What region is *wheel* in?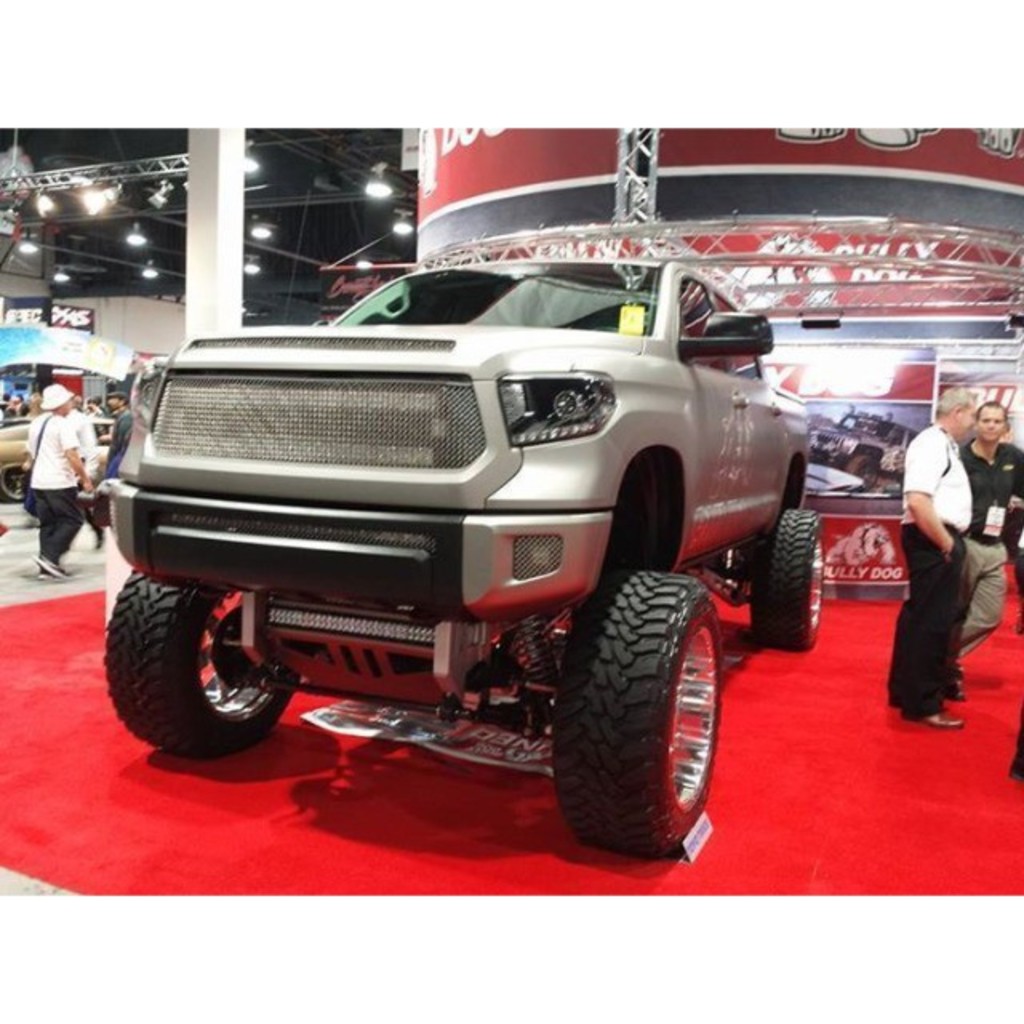
select_region(114, 554, 296, 758).
